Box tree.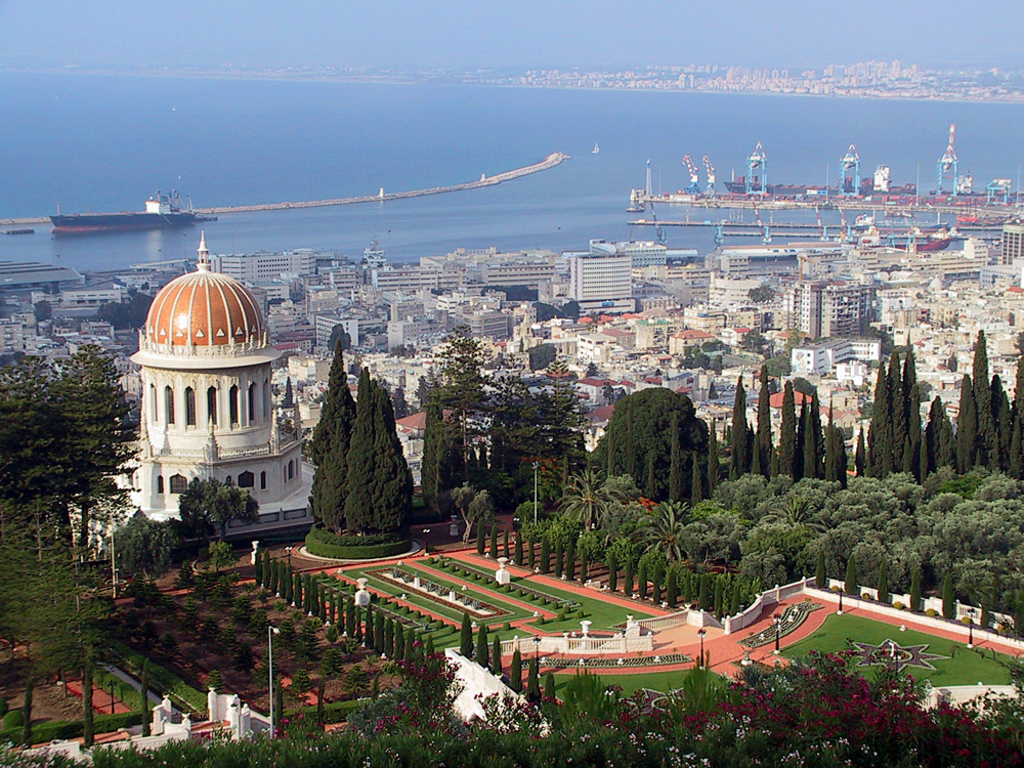
l=877, t=560, r=892, b=604.
